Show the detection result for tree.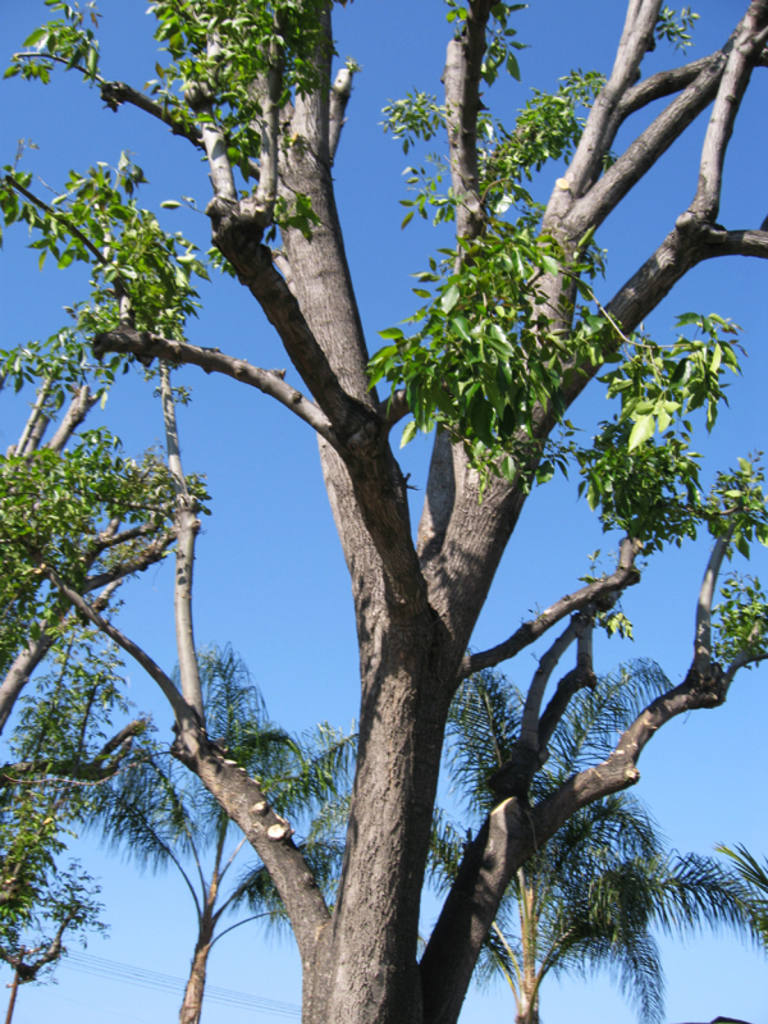
x1=18, y1=28, x2=764, y2=1002.
